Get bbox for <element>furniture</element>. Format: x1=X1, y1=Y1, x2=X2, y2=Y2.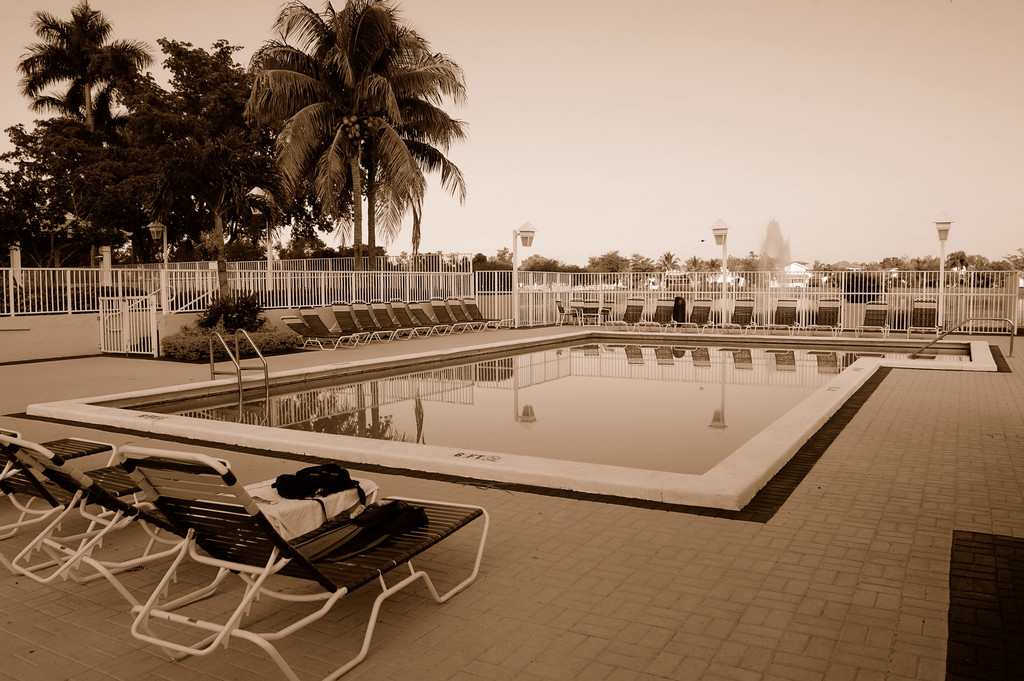
x1=0, y1=432, x2=118, y2=534.
